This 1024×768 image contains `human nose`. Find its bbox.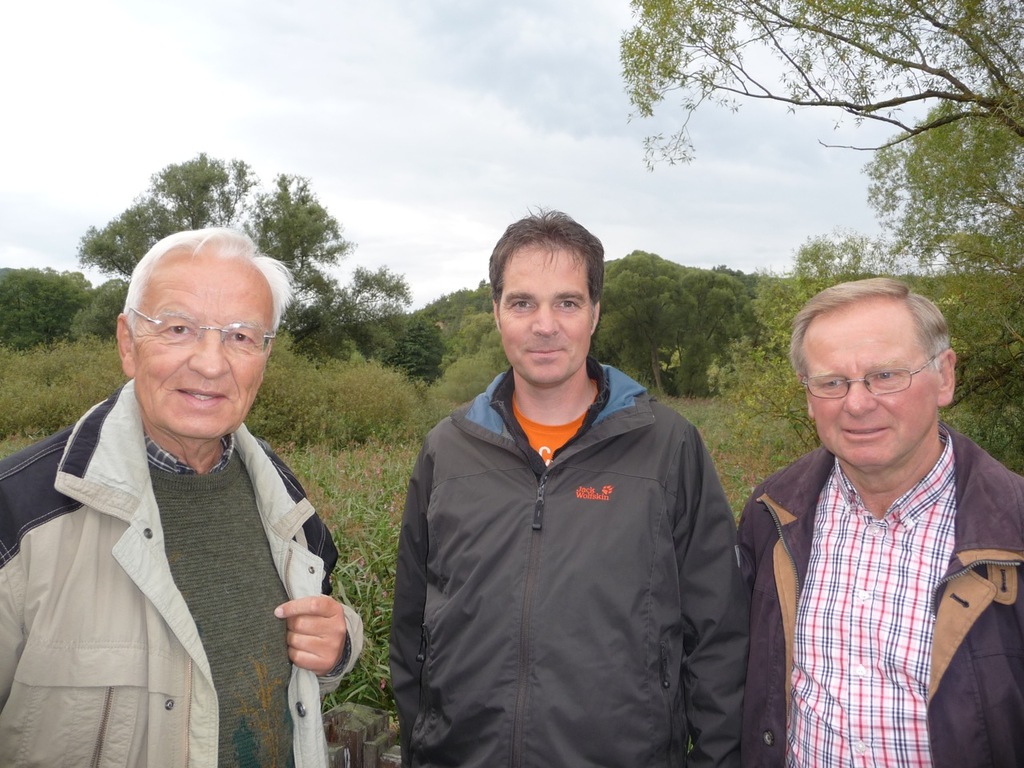
(842,377,878,414).
